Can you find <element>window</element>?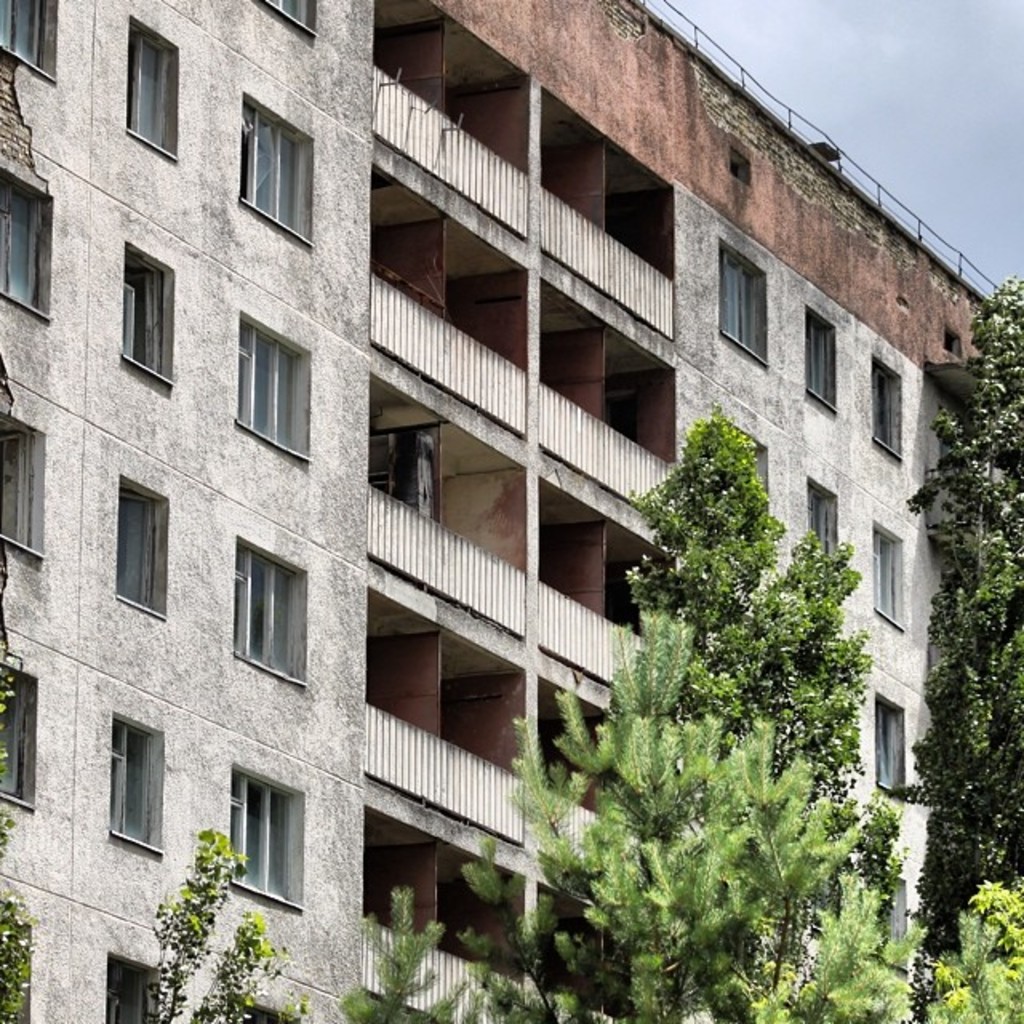
Yes, bounding box: 0:0:48:80.
